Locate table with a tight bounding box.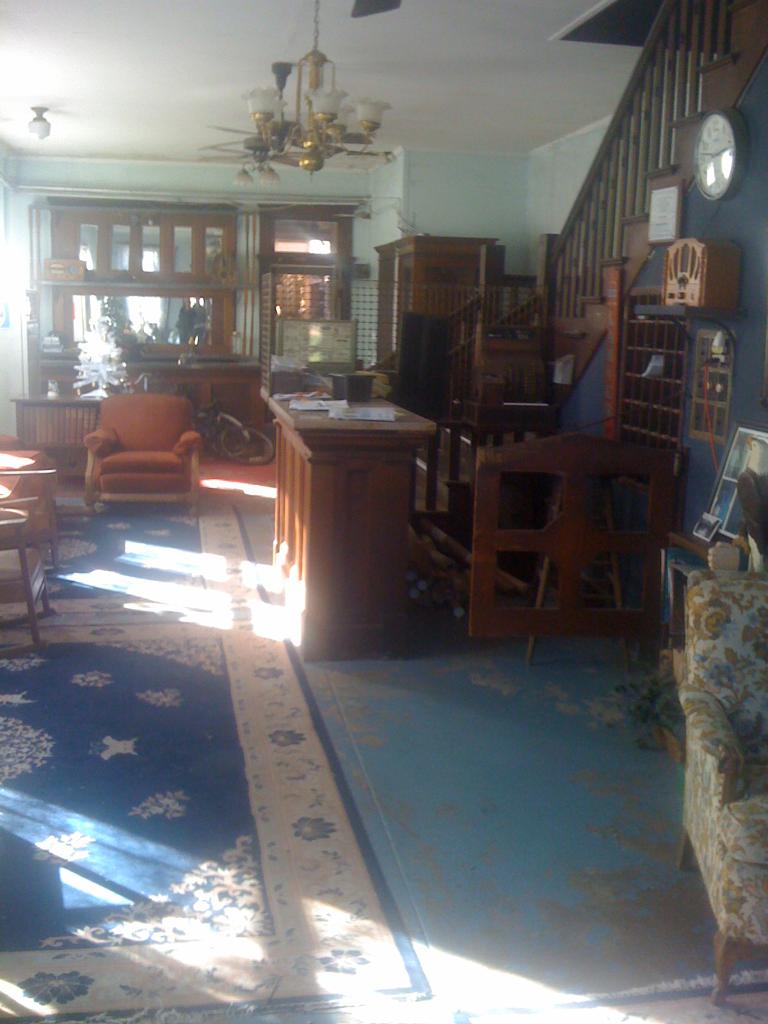
left=0, top=386, right=105, bottom=470.
